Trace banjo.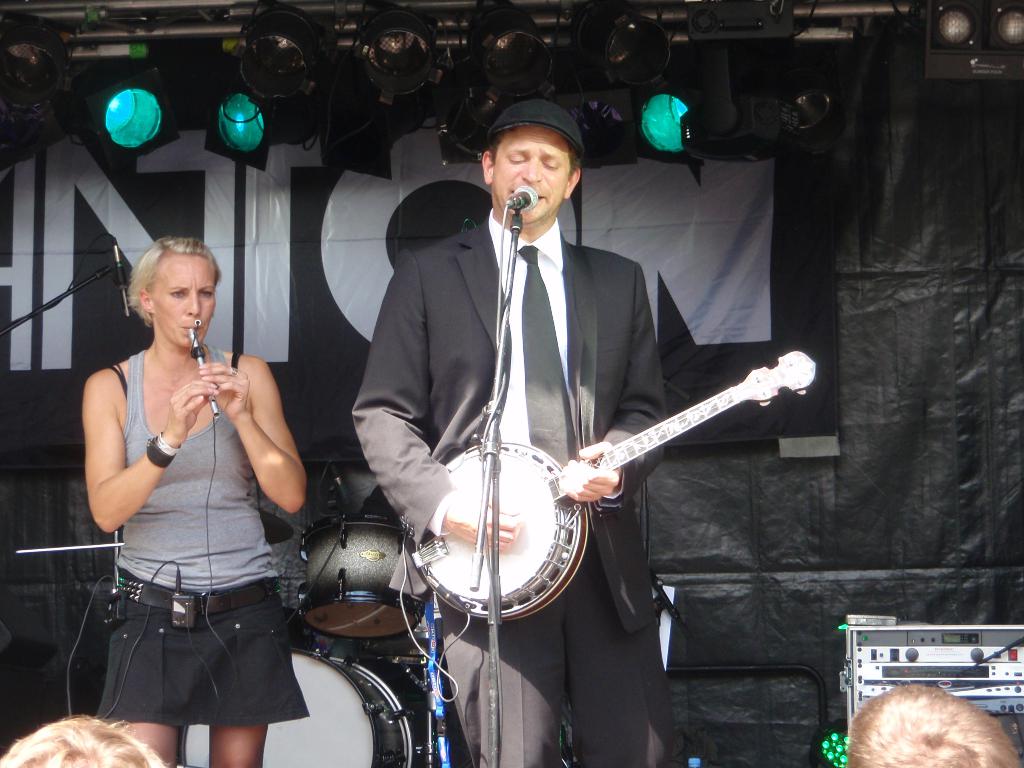
Traced to l=394, t=323, r=788, b=634.
